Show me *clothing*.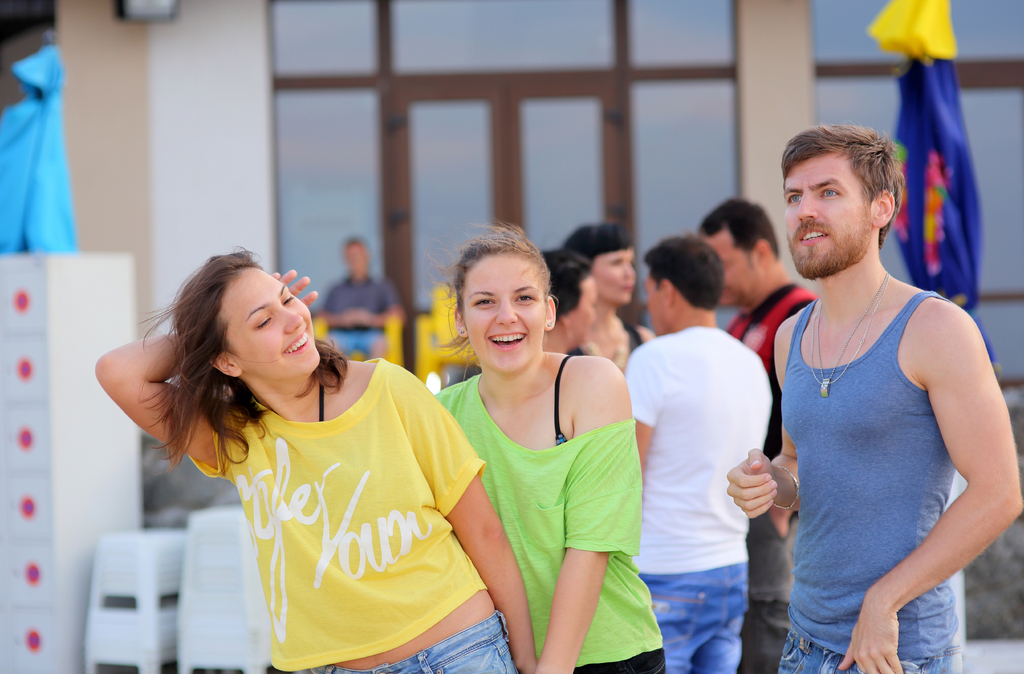
*clothing* is here: <region>625, 328, 772, 673</region>.
